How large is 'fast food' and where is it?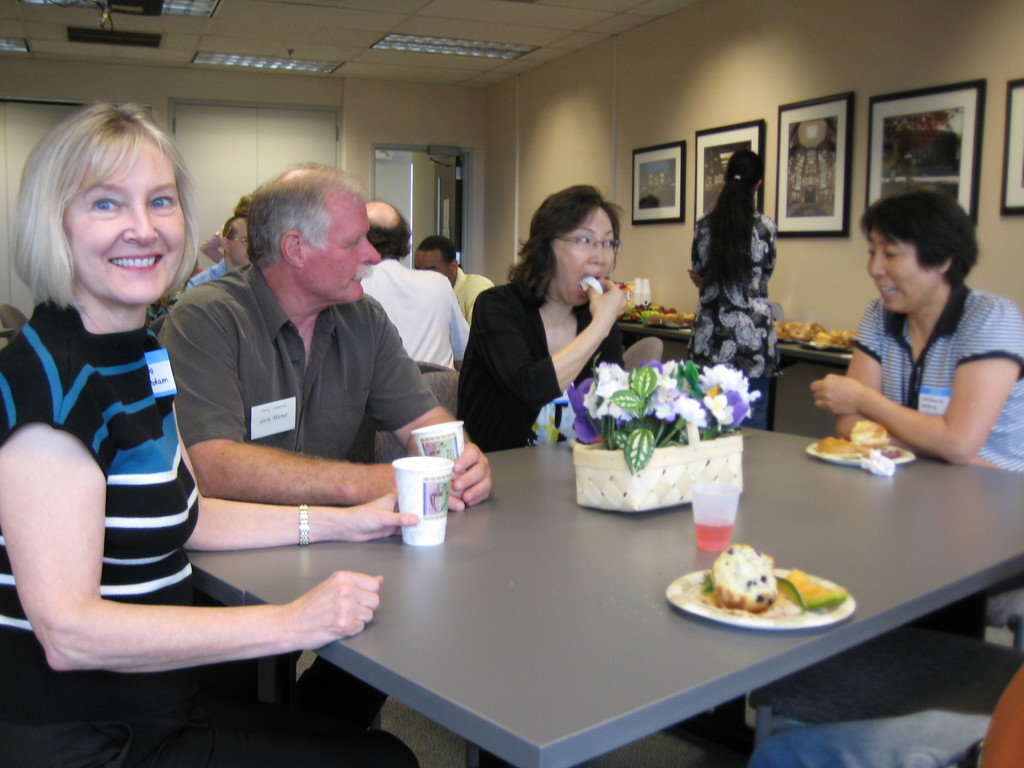
Bounding box: bbox=(575, 271, 604, 296).
